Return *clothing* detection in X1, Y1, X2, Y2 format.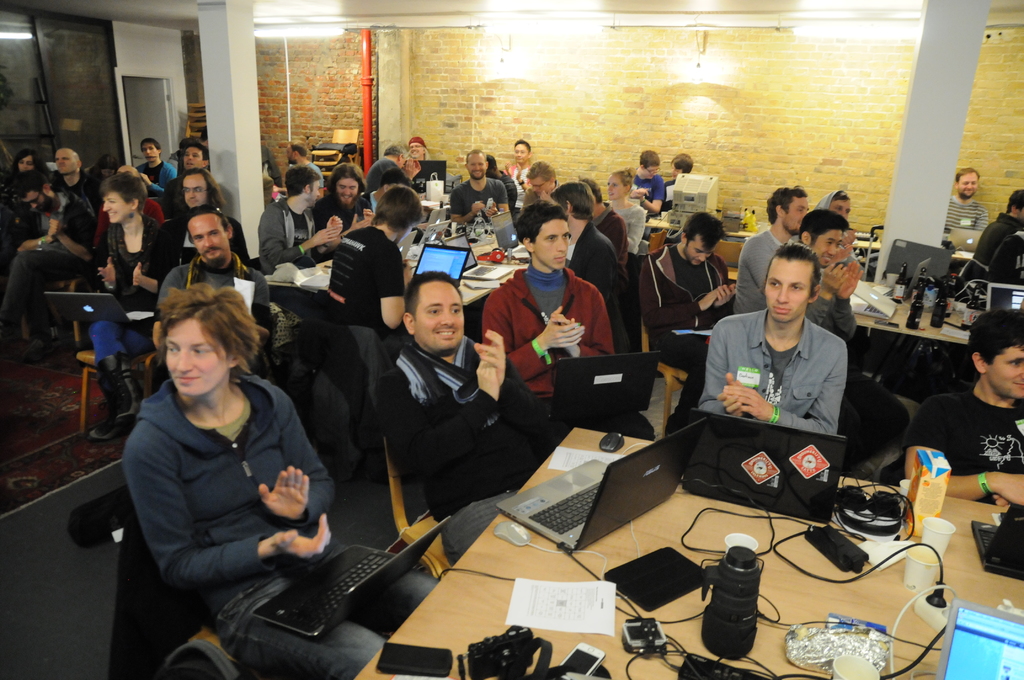
640, 240, 730, 436.
